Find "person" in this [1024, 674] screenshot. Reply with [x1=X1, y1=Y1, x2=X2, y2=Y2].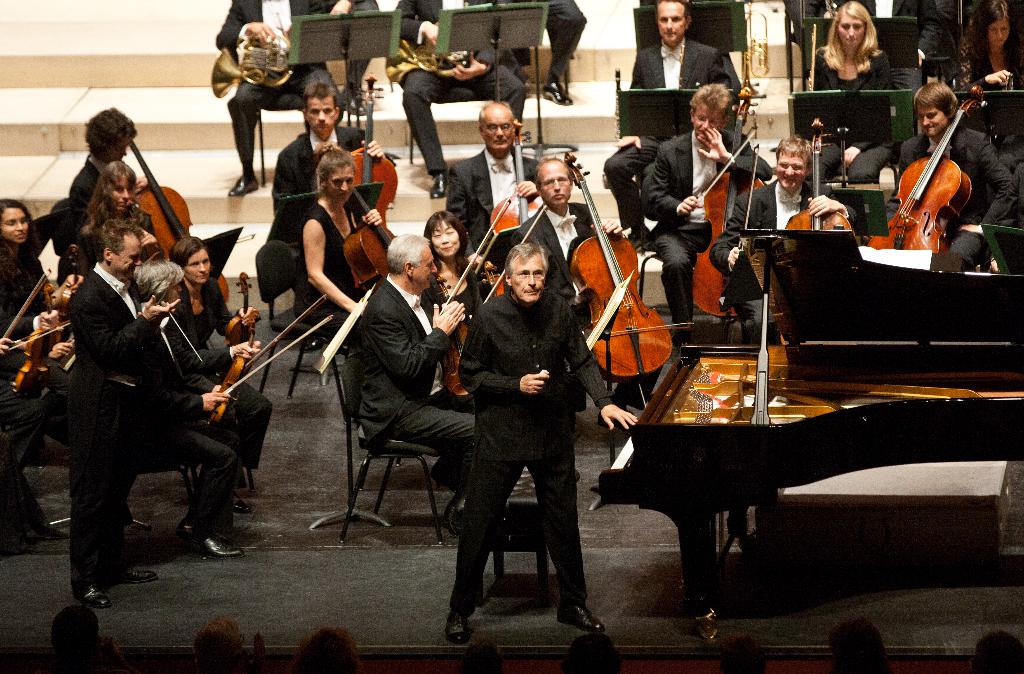
[x1=255, y1=79, x2=384, y2=310].
